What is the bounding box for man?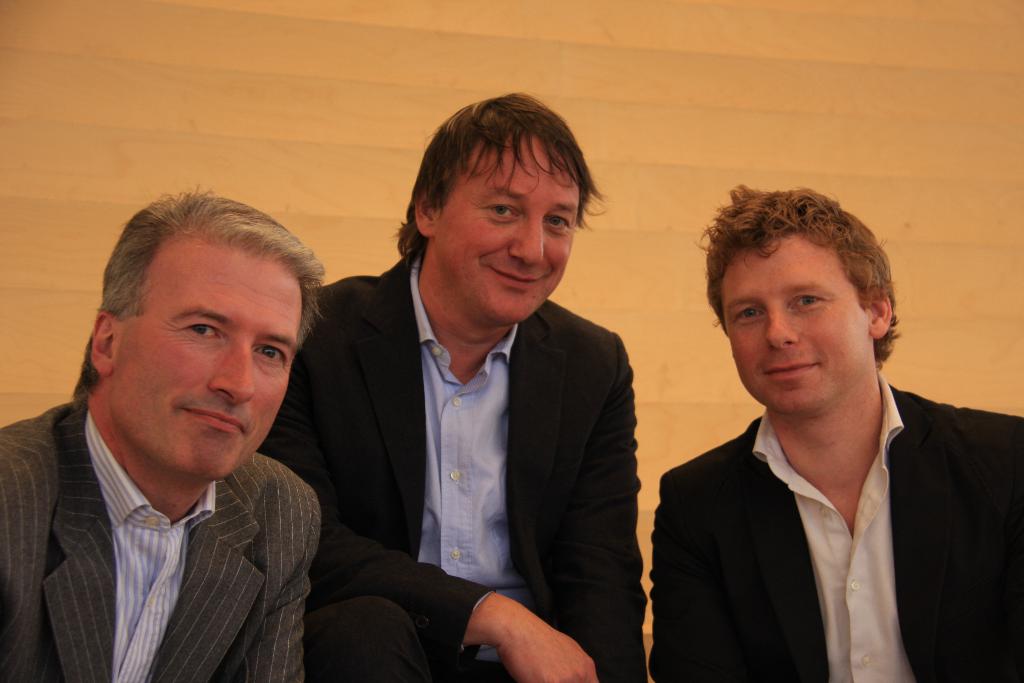
left=655, top=186, right=1023, bottom=682.
